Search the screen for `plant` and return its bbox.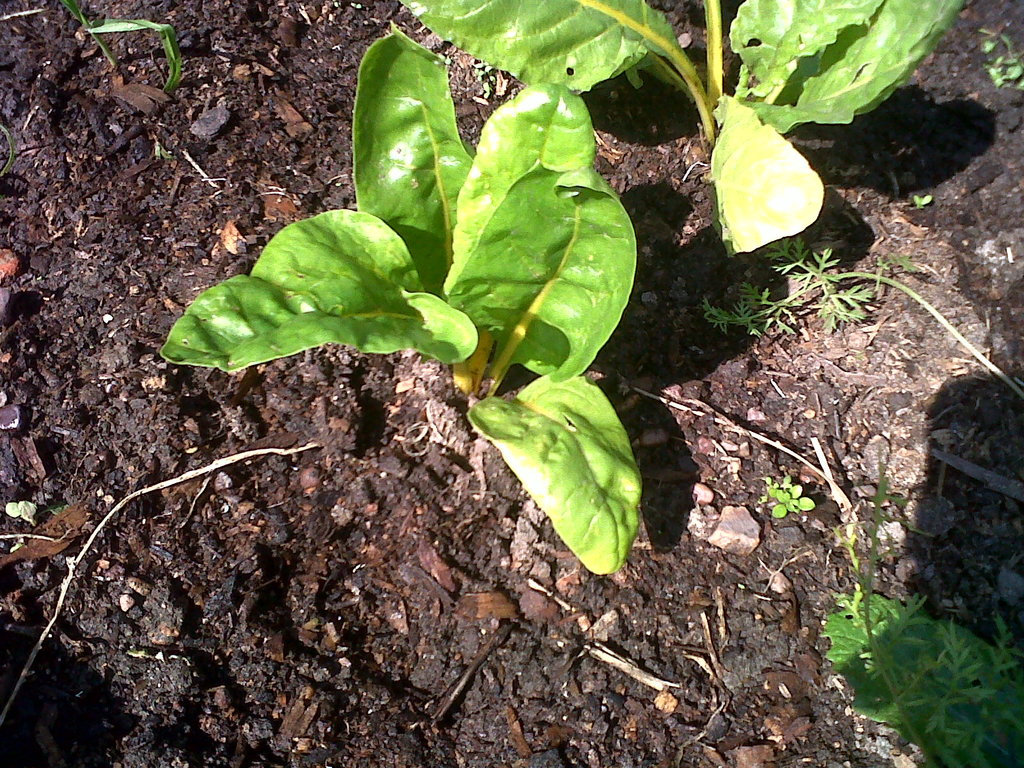
Found: locate(401, 0, 970, 258).
